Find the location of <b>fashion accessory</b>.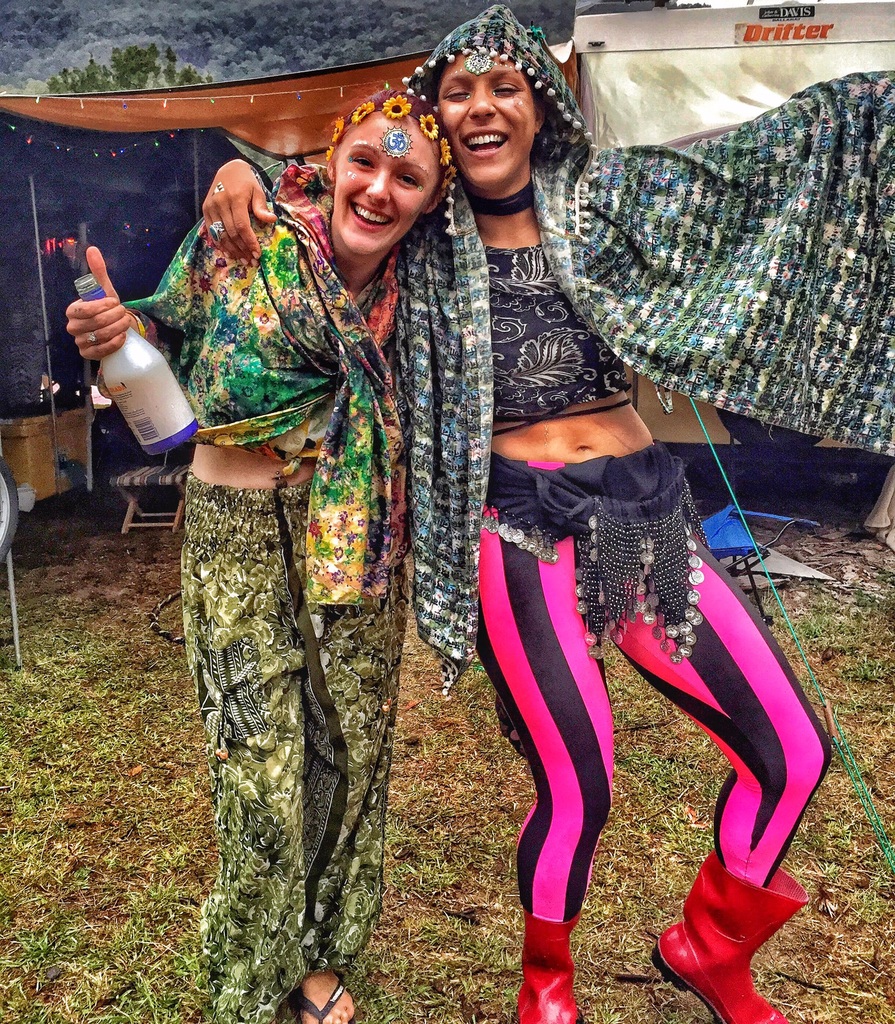
Location: [470, 178, 539, 216].
